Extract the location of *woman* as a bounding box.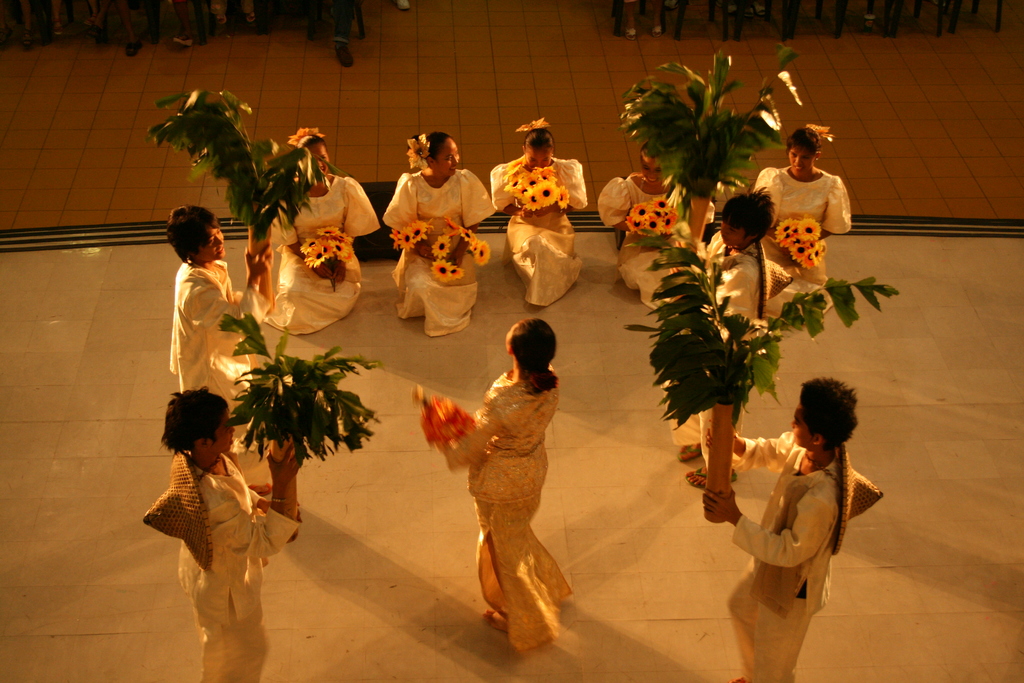
{"left": 257, "top": 127, "right": 379, "bottom": 337}.
